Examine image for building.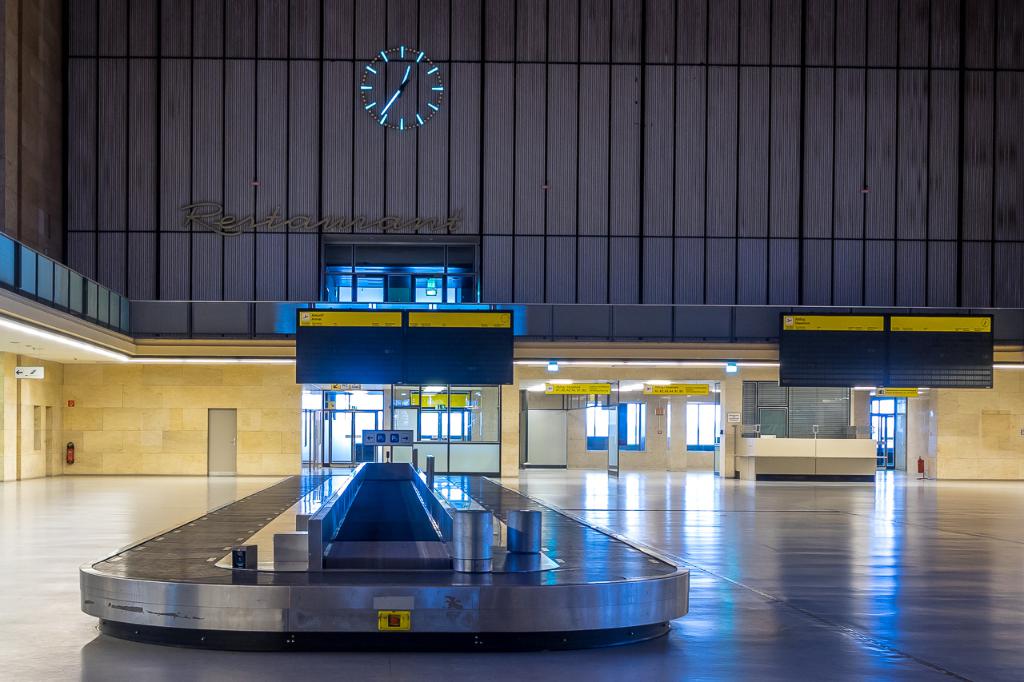
Examination result: 0, 0, 1023, 681.
